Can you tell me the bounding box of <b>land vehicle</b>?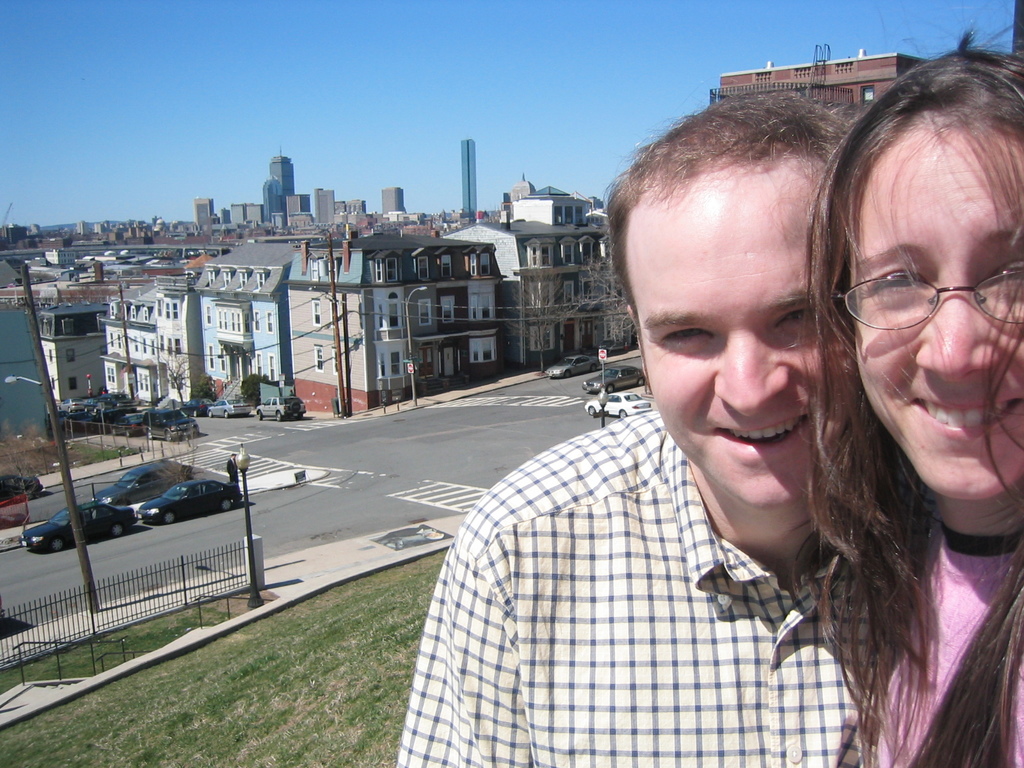
BBox(255, 397, 307, 419).
